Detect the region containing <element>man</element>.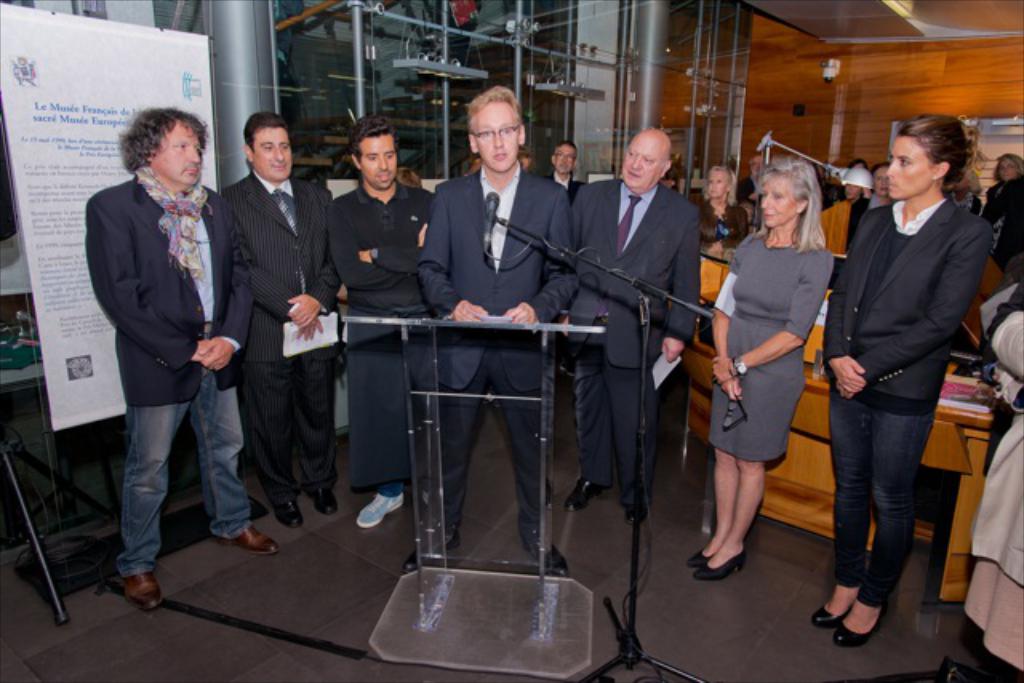
rect(397, 85, 574, 574).
